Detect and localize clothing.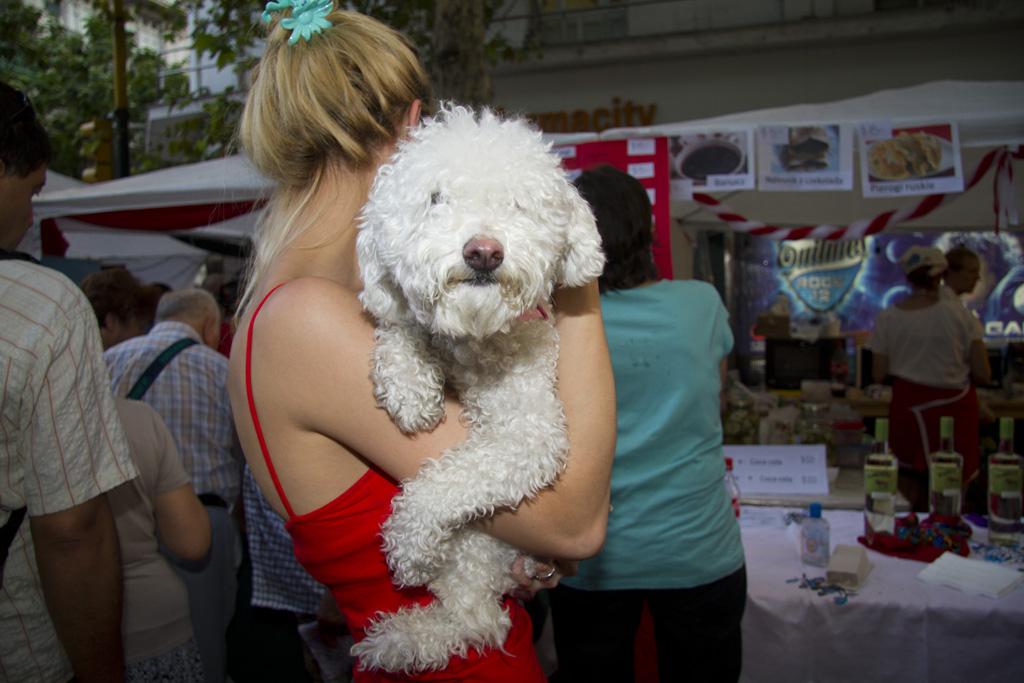
Localized at region(0, 249, 140, 682).
